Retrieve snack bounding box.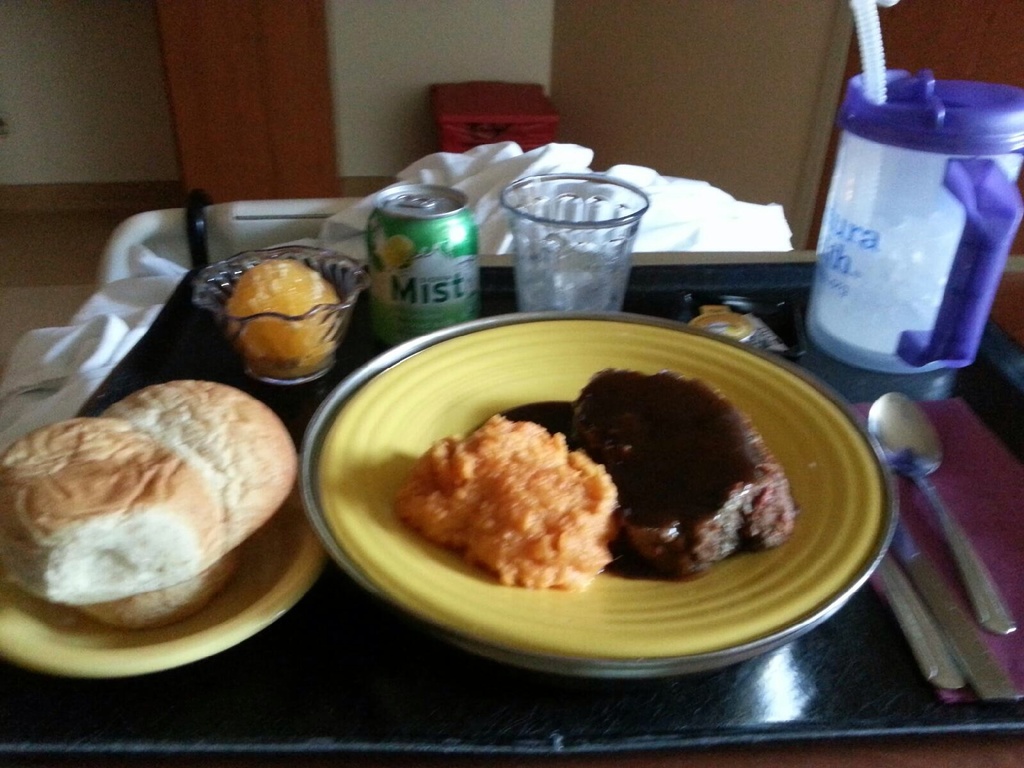
Bounding box: bbox=(392, 433, 629, 605).
